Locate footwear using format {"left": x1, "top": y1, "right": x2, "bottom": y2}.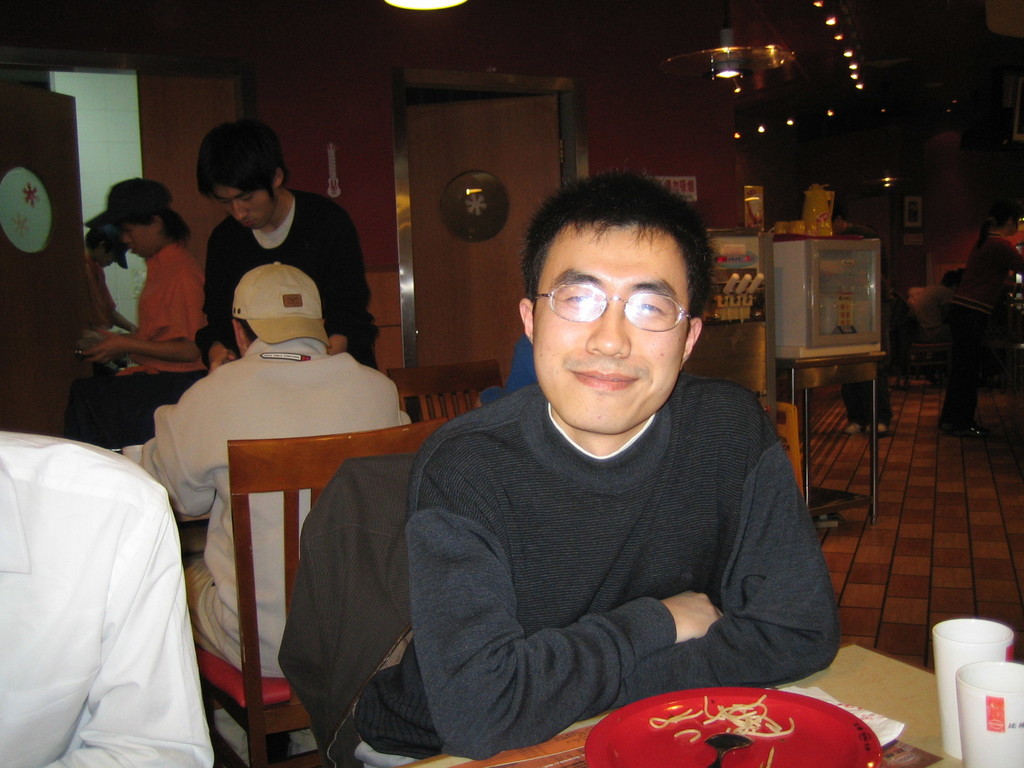
{"left": 953, "top": 426, "right": 986, "bottom": 438}.
